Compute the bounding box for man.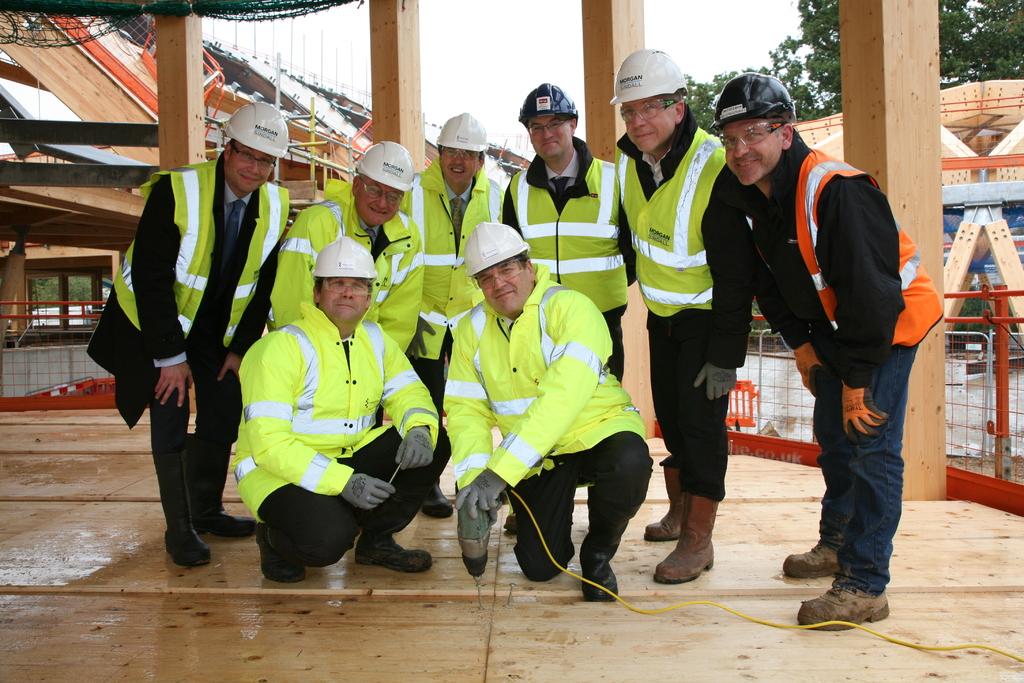
267 136 424 349.
